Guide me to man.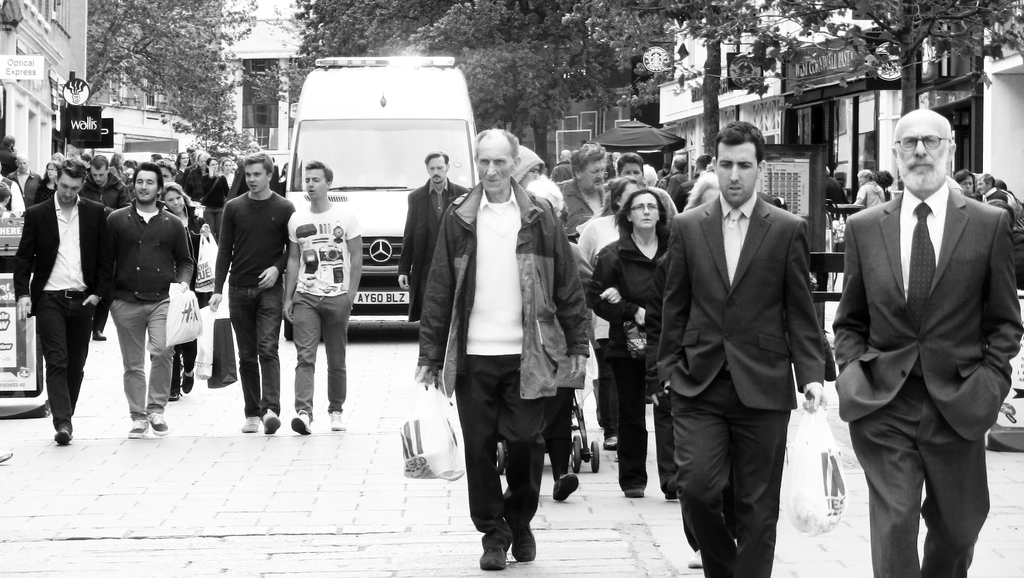
Guidance: {"x1": 654, "y1": 151, "x2": 689, "y2": 190}.
